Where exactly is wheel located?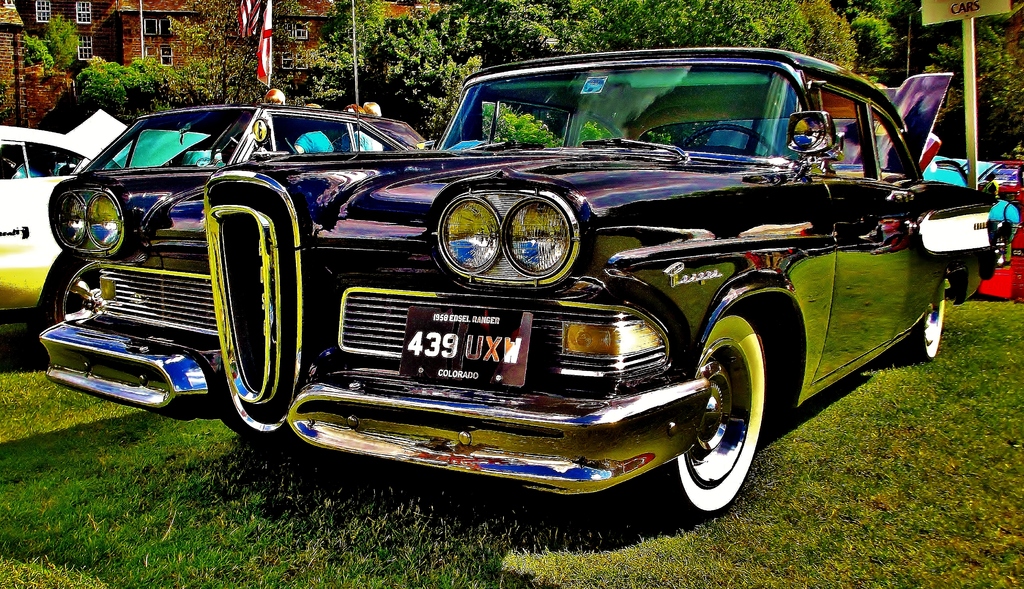
Its bounding box is 664,325,767,500.
